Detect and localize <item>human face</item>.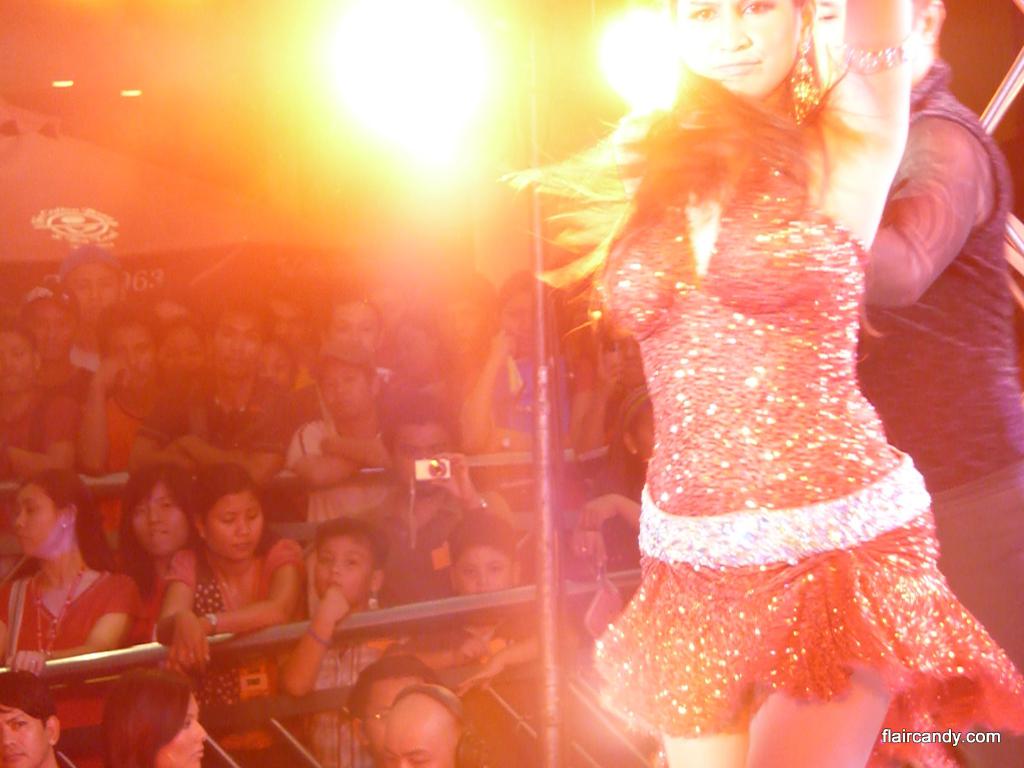
Localized at pyautogui.locateOnScreen(458, 547, 510, 589).
